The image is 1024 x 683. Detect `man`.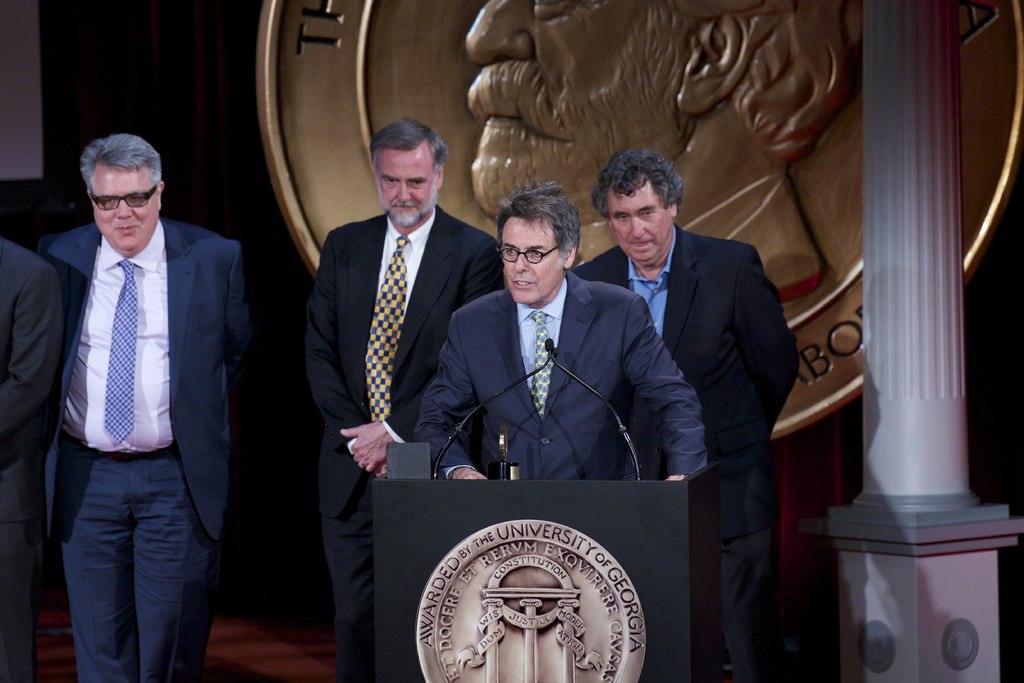
Detection: l=306, t=120, r=504, b=682.
